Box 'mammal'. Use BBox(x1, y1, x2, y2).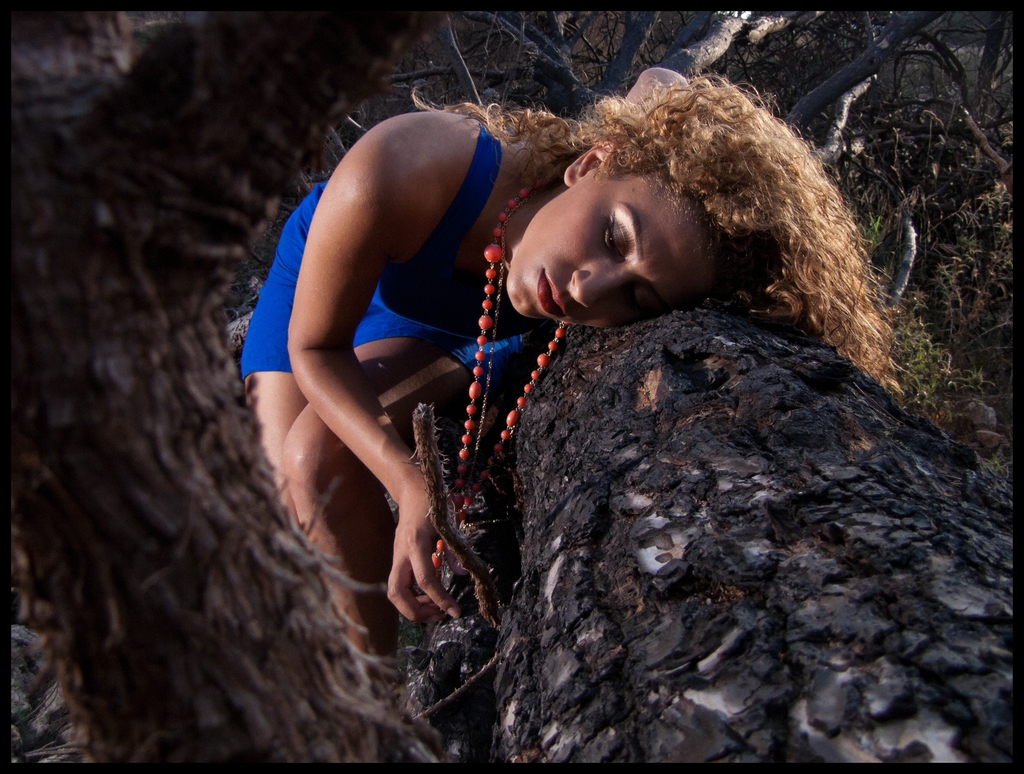
BBox(240, 65, 913, 703).
